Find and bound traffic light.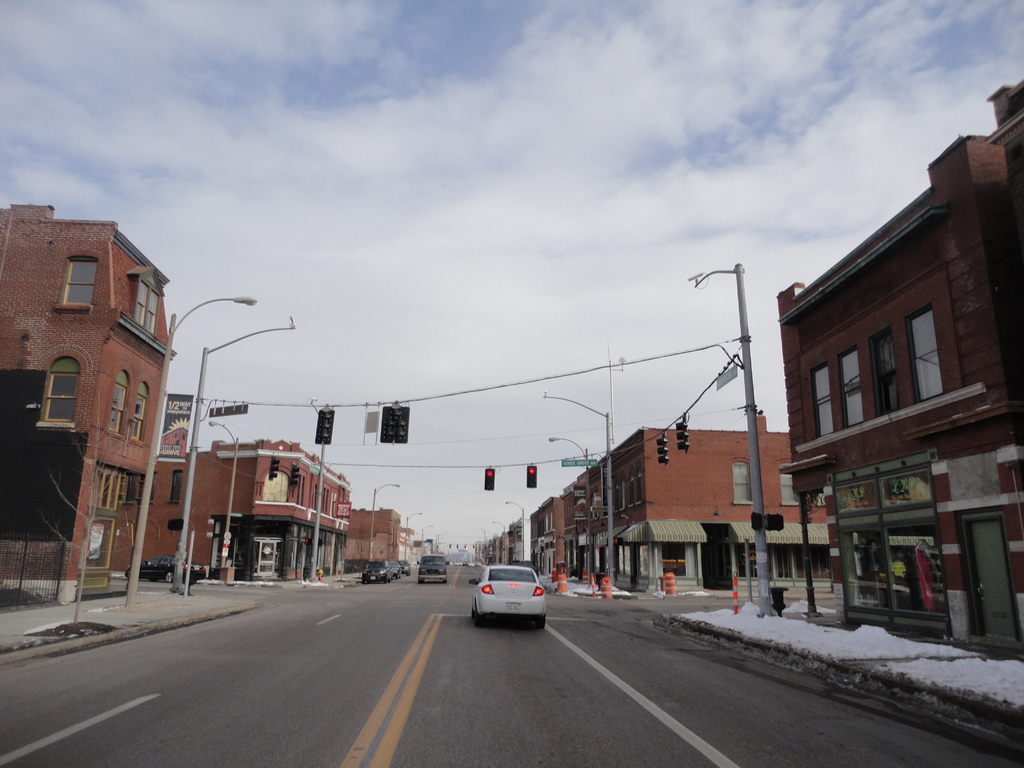
Bound: 315:409:336:447.
